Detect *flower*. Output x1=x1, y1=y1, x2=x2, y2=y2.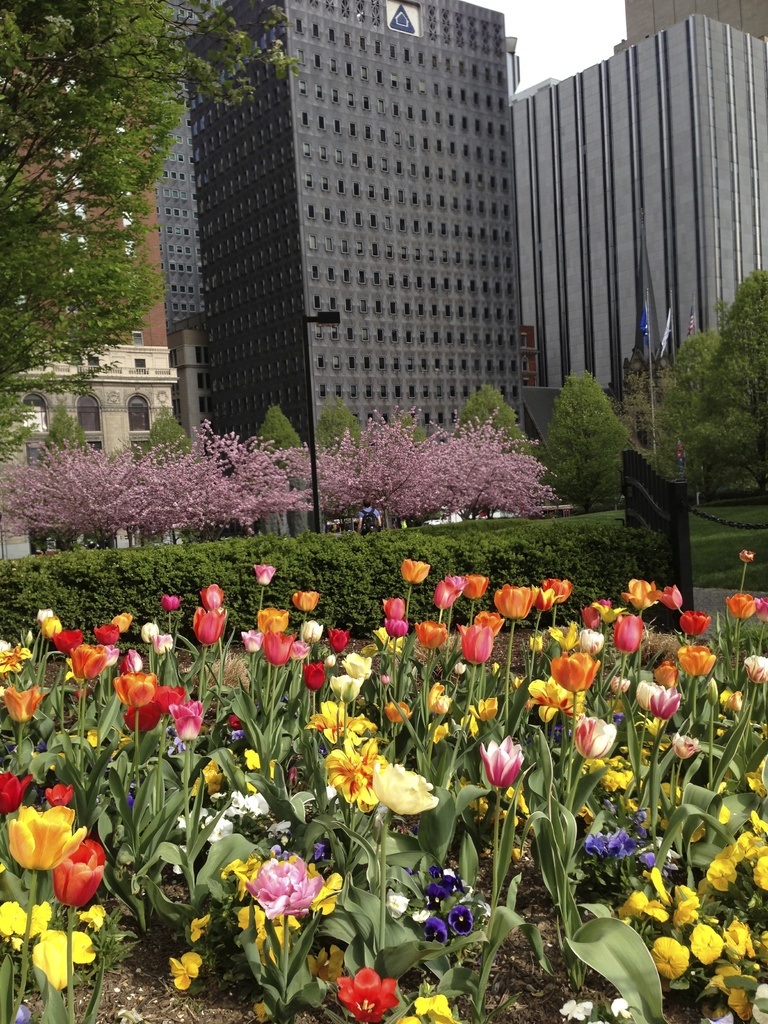
x1=1, y1=684, x2=46, y2=721.
